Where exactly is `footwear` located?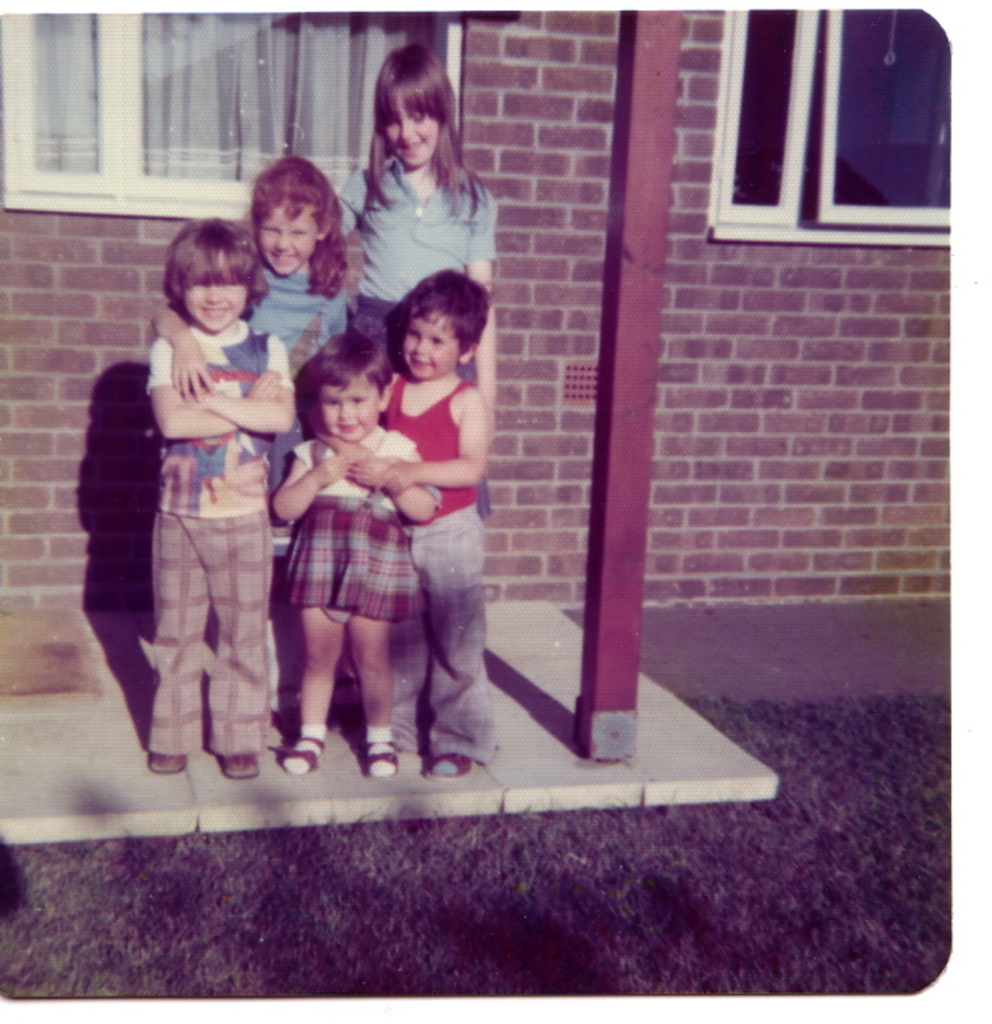
Its bounding box is [363, 744, 400, 780].
